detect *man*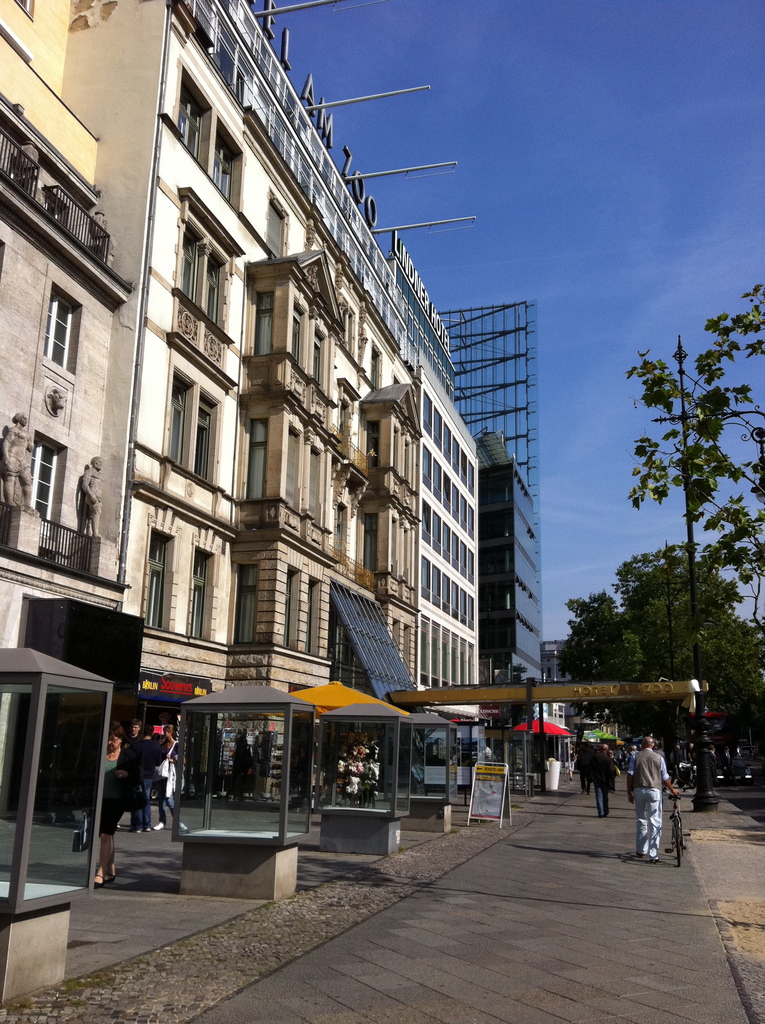
<region>131, 722, 163, 835</region>
